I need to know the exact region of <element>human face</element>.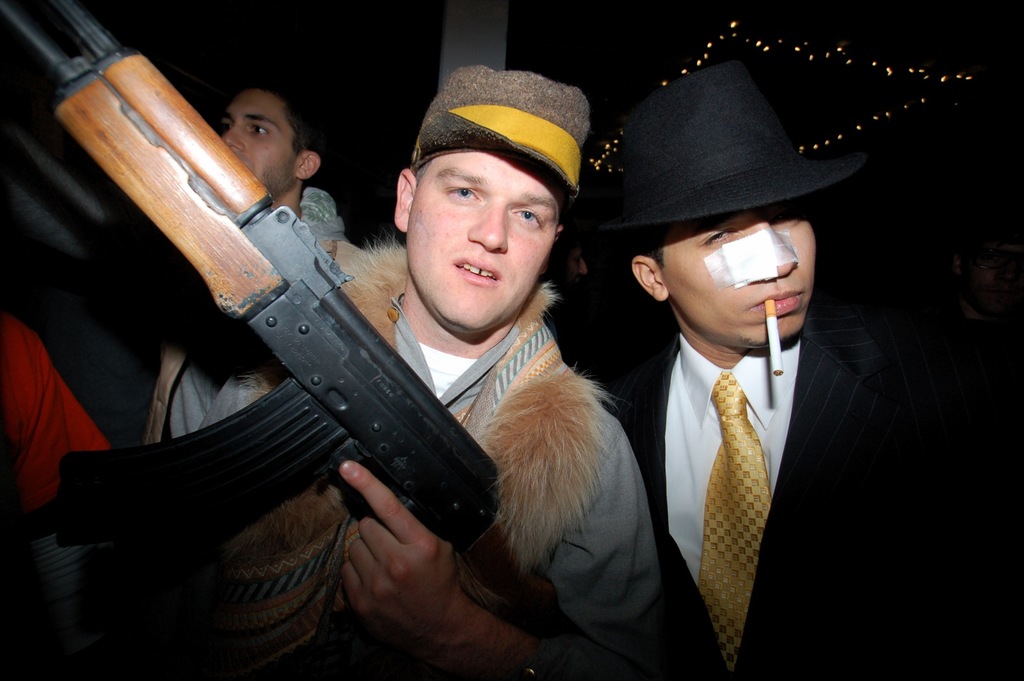
Region: left=406, top=154, right=565, bottom=331.
